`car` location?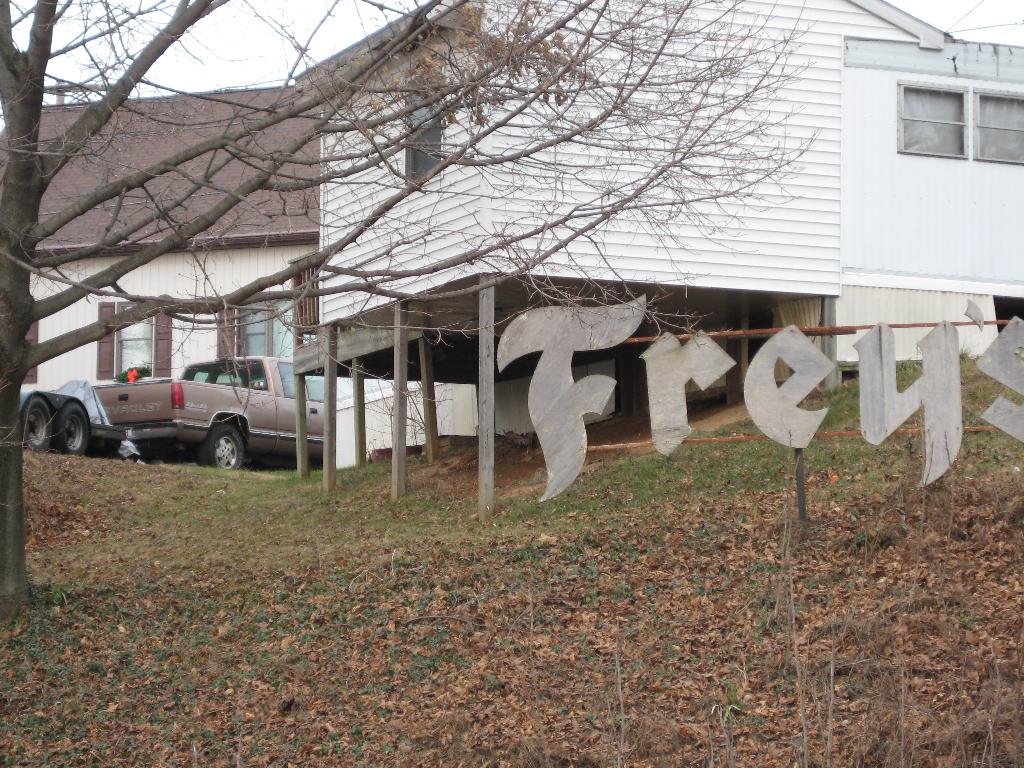
[x1=88, y1=358, x2=325, y2=469]
